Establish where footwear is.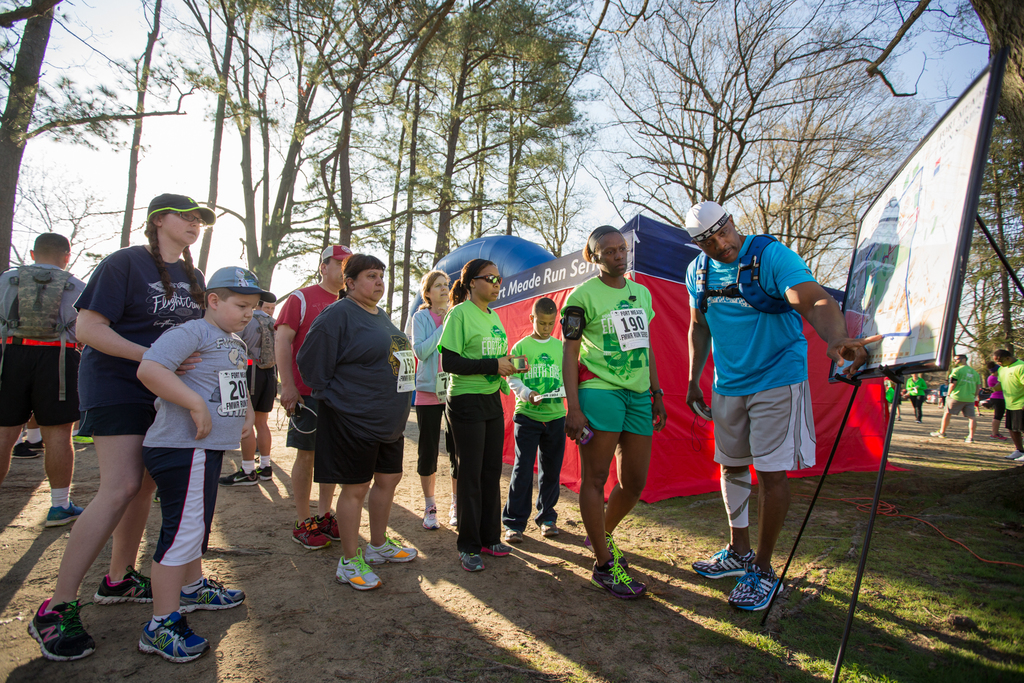
Established at [x1=19, y1=602, x2=79, y2=669].
